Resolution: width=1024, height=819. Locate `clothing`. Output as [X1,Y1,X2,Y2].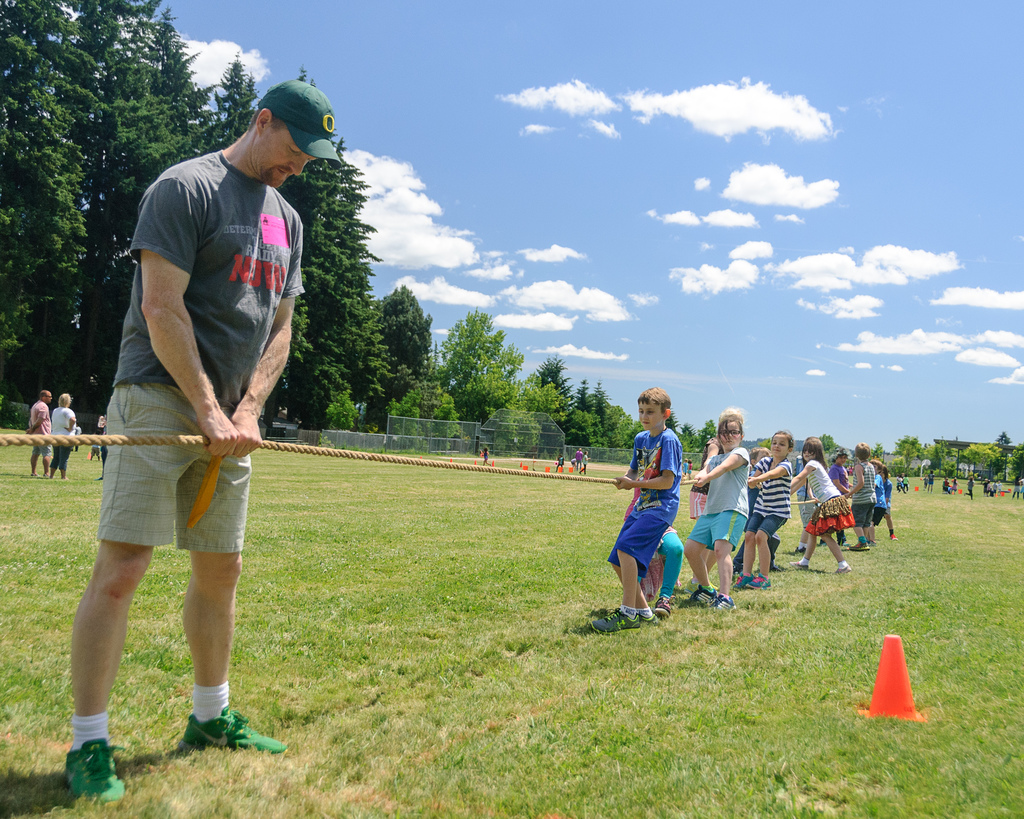
[806,458,856,532].
